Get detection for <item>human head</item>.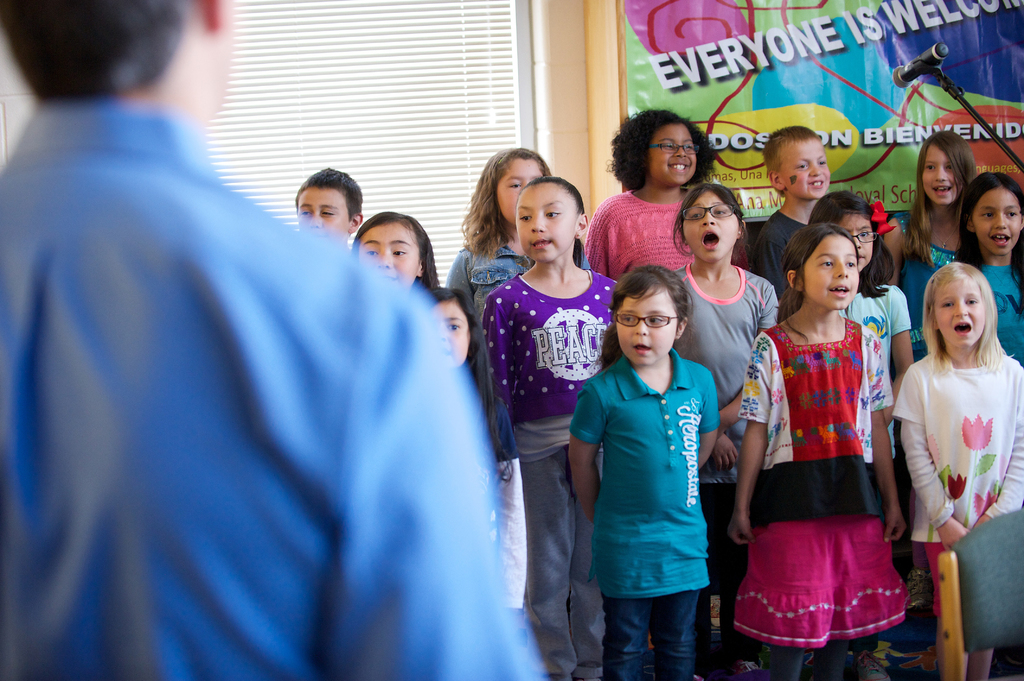
Detection: detection(919, 258, 1013, 374).
